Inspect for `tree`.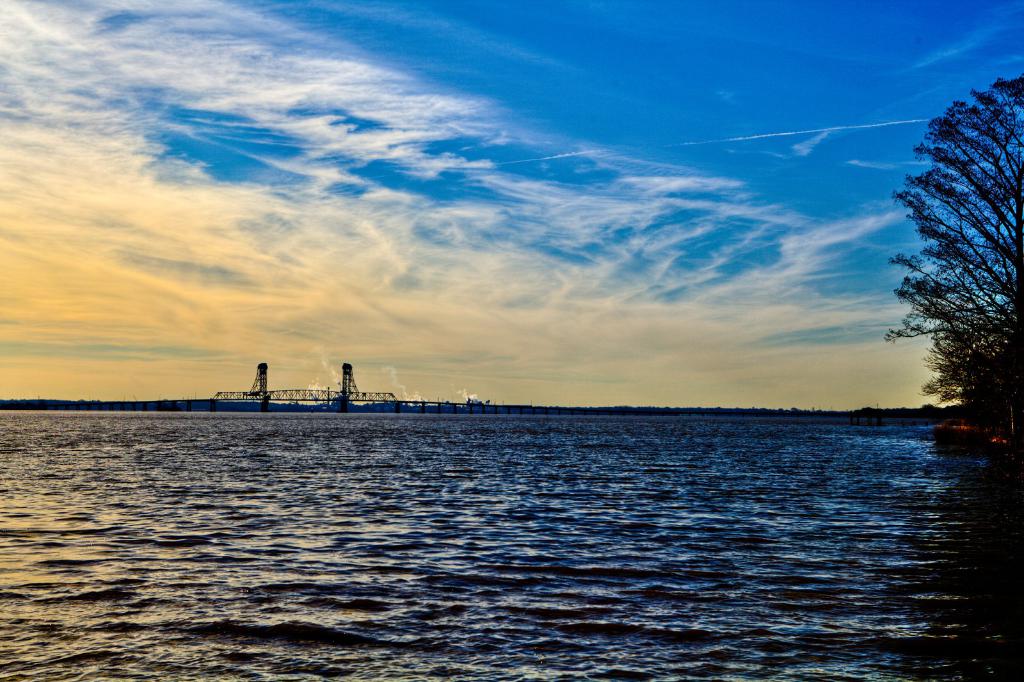
Inspection: (x1=878, y1=64, x2=1023, y2=457).
